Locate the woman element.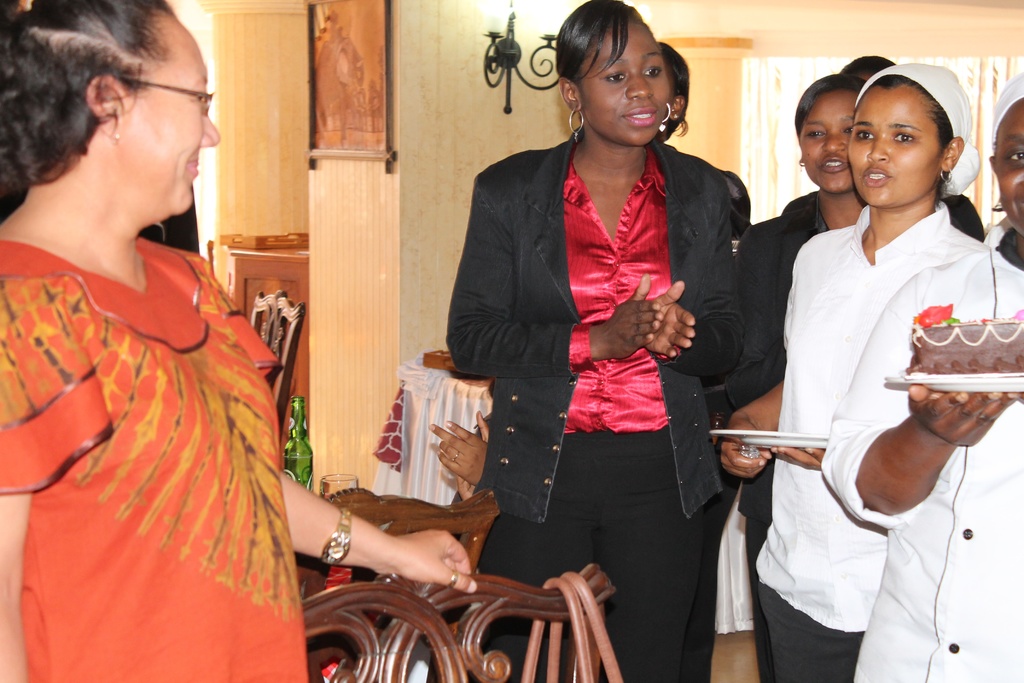
Element bbox: BBox(728, 74, 988, 682).
